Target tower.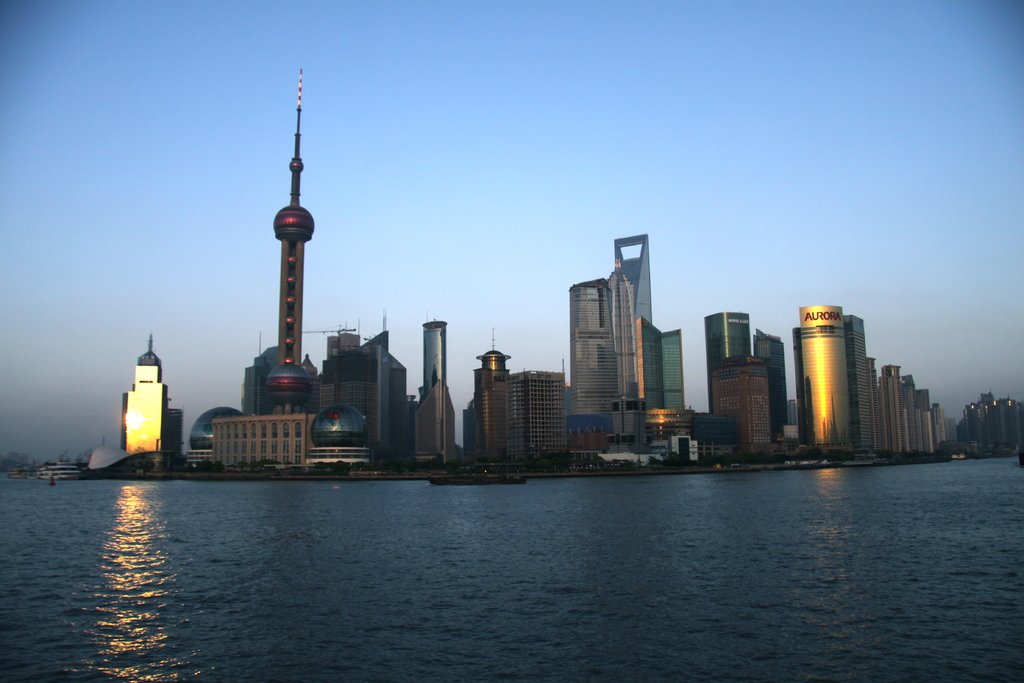
Target region: bbox=(250, 58, 307, 473).
